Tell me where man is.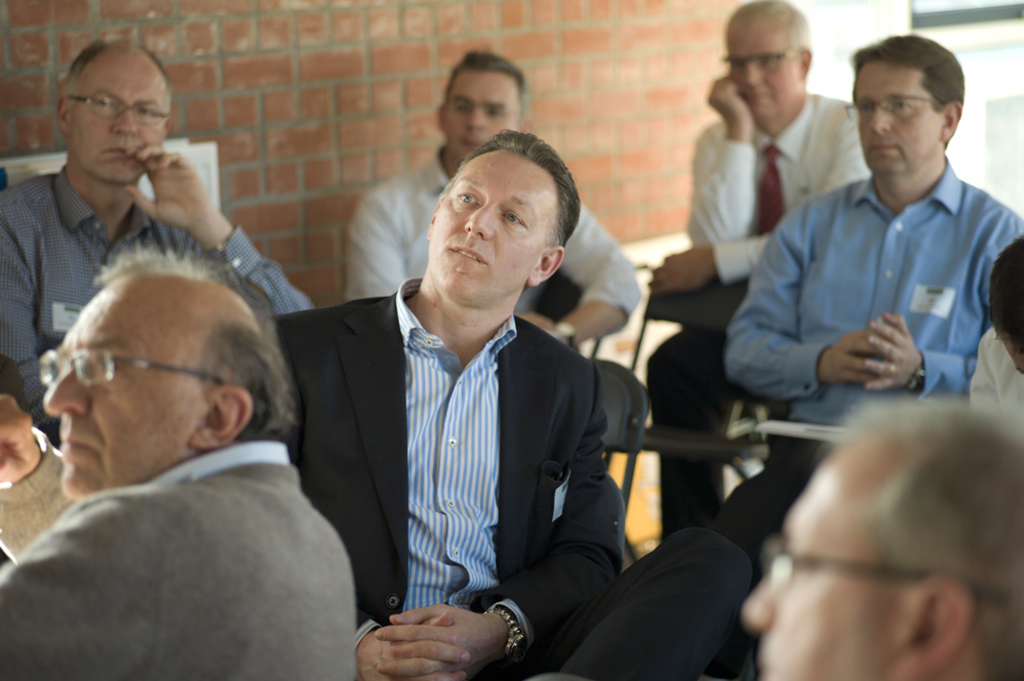
man is at bbox(252, 129, 751, 680).
